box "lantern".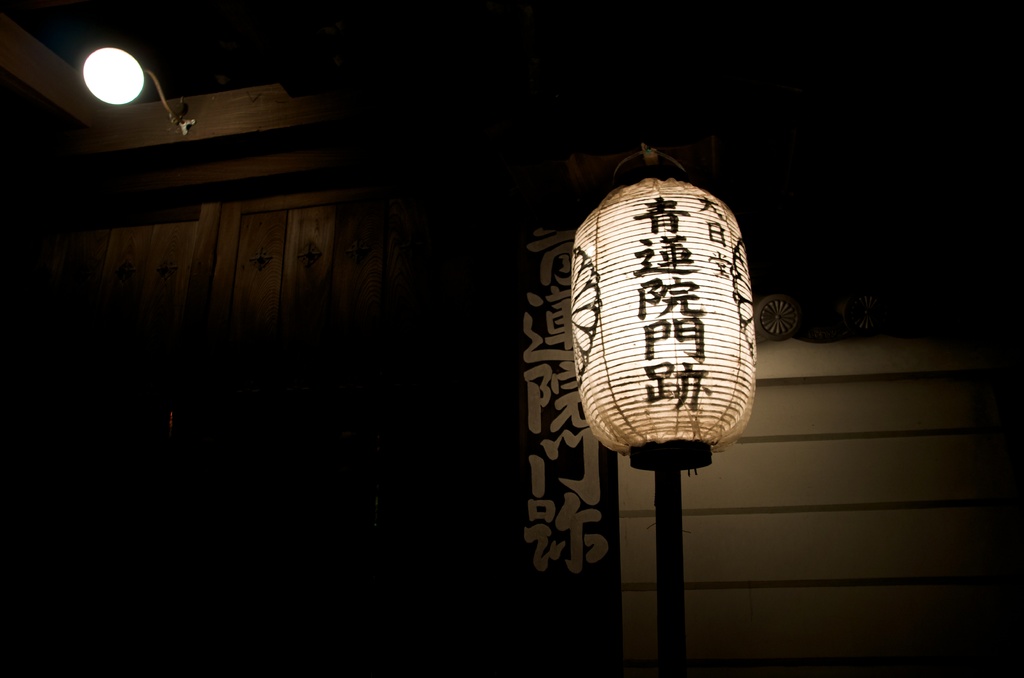
bbox=(573, 154, 757, 480).
